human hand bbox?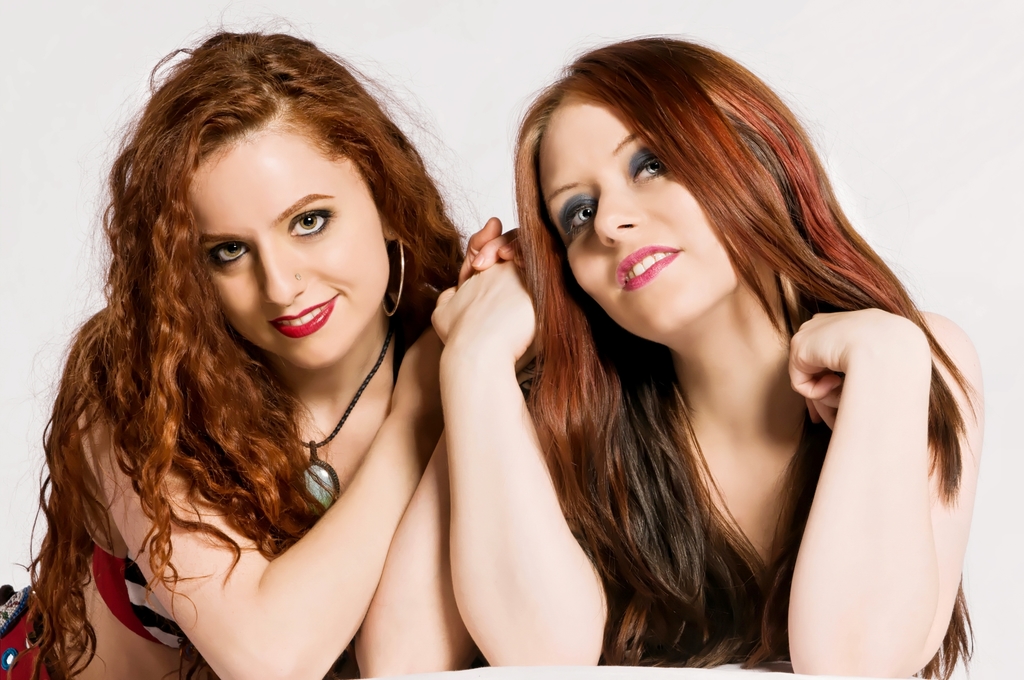
l=783, t=307, r=918, b=433
